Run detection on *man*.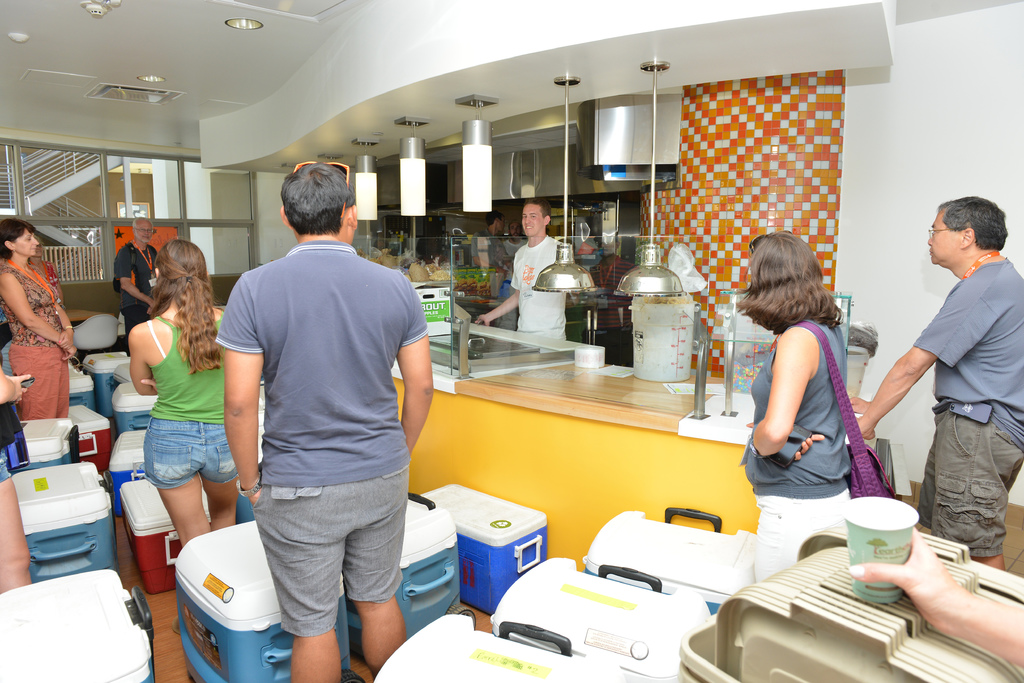
Result: <region>206, 157, 435, 672</region>.
